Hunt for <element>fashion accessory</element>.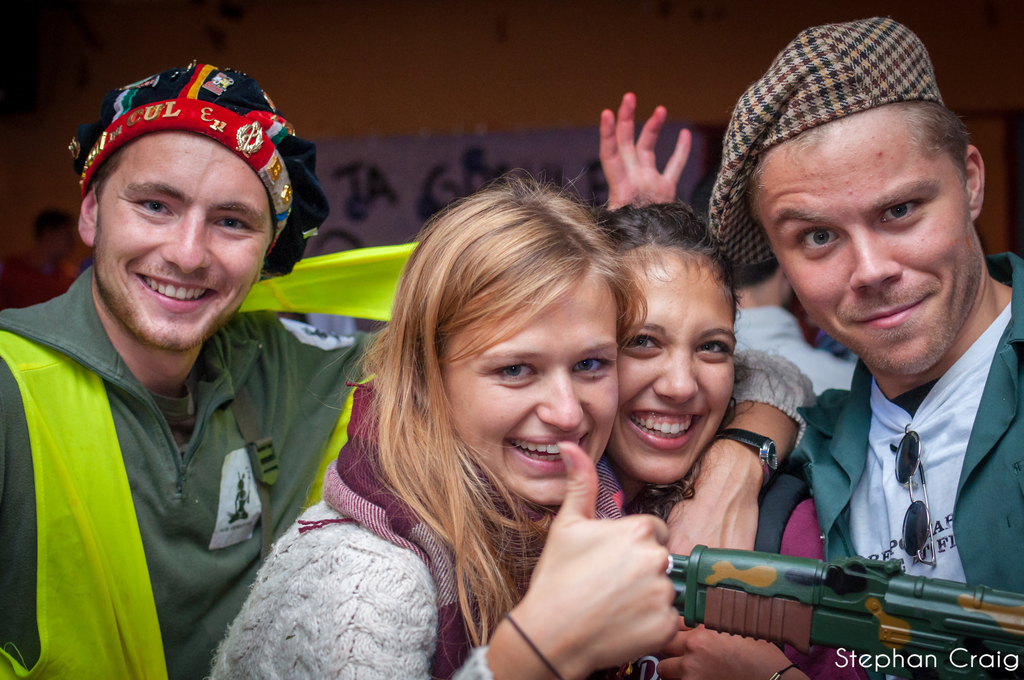
Hunted down at (left=888, top=426, right=937, bottom=566).
